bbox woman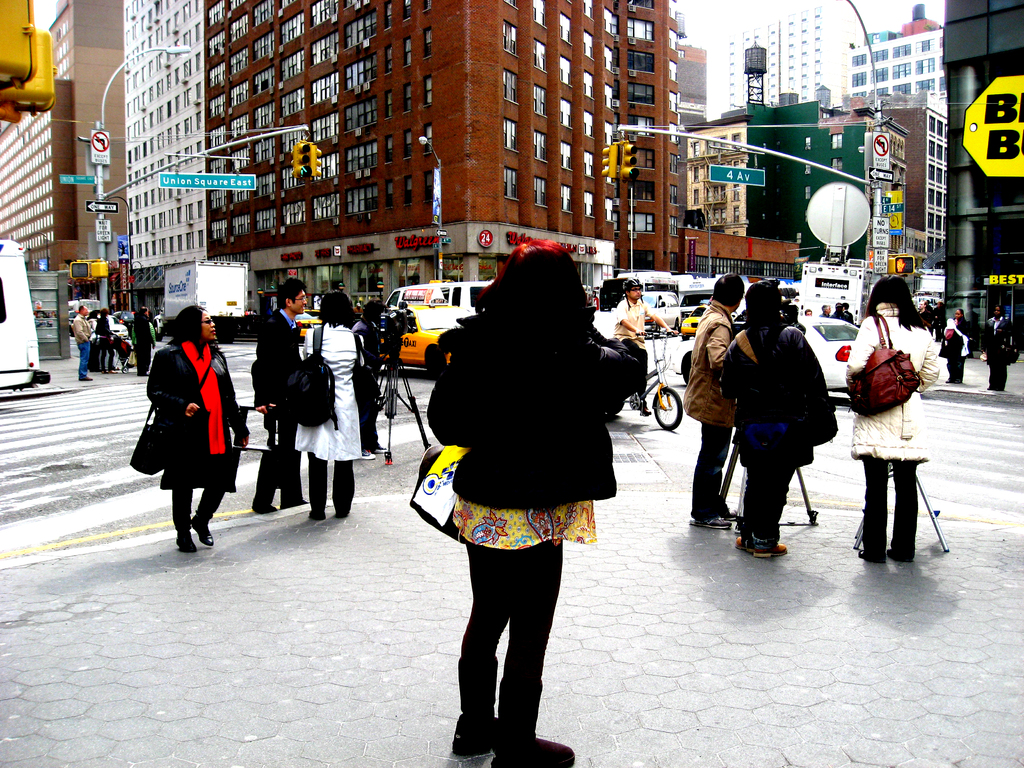
pyautogui.locateOnScreen(351, 303, 386, 462)
